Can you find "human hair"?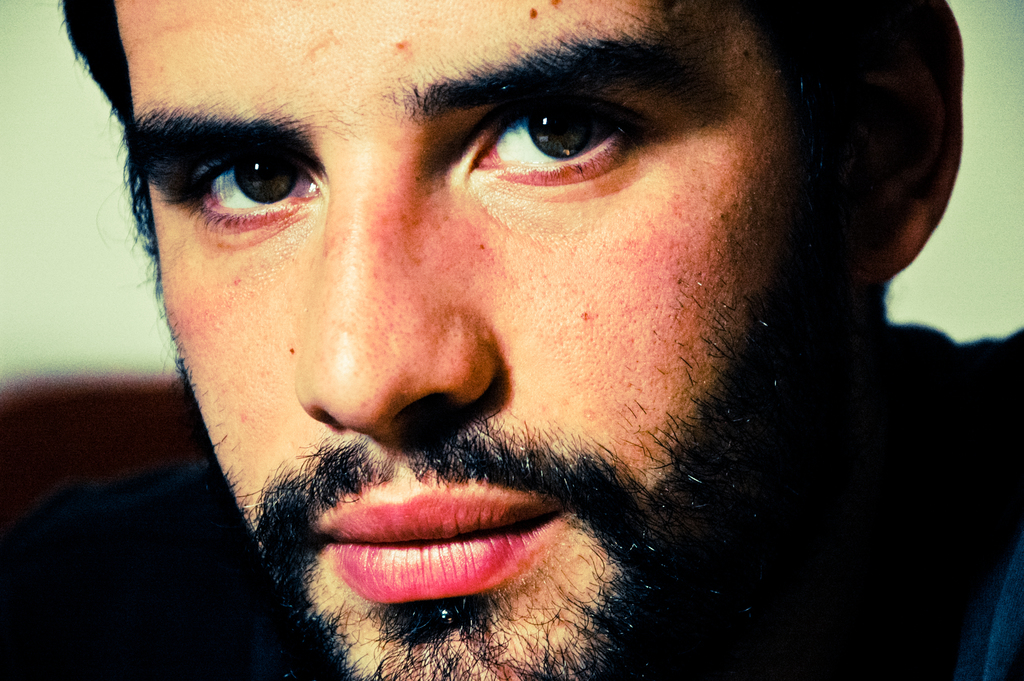
Yes, bounding box: x1=47 y1=0 x2=910 y2=283.
